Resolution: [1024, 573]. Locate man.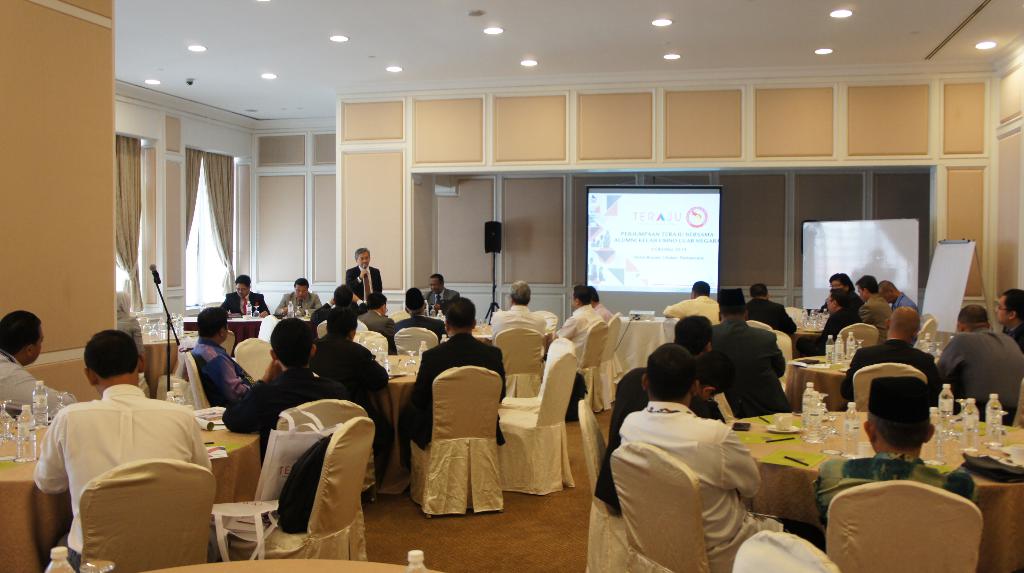
select_region(216, 276, 268, 318).
